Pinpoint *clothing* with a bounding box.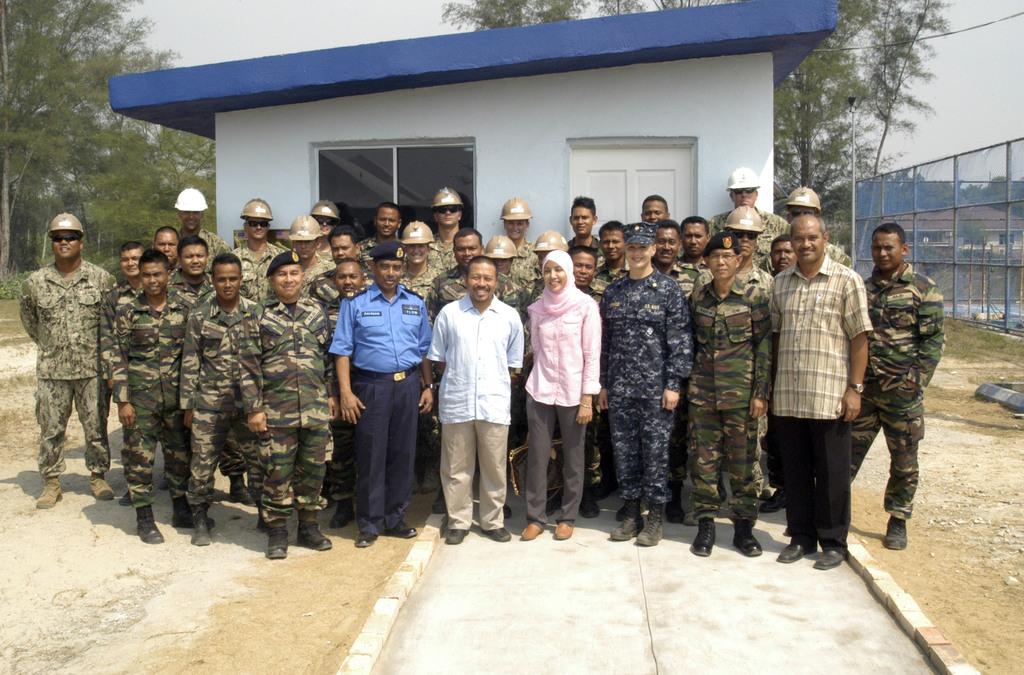
<region>424, 294, 529, 532</region>.
